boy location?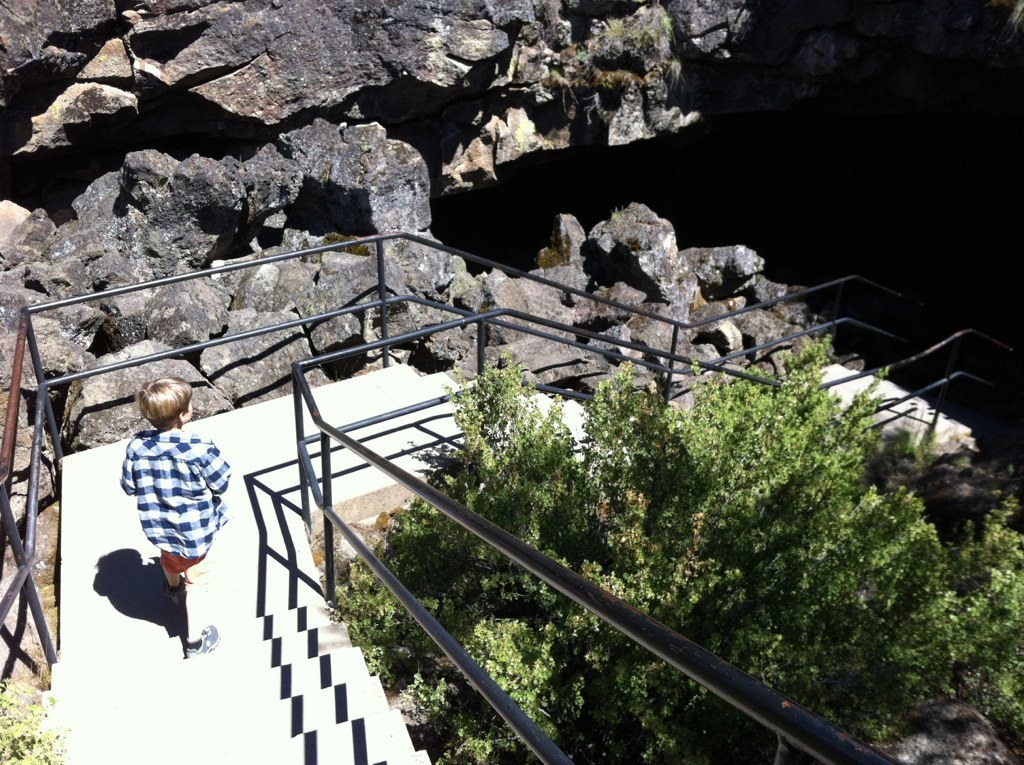
(100,380,228,625)
